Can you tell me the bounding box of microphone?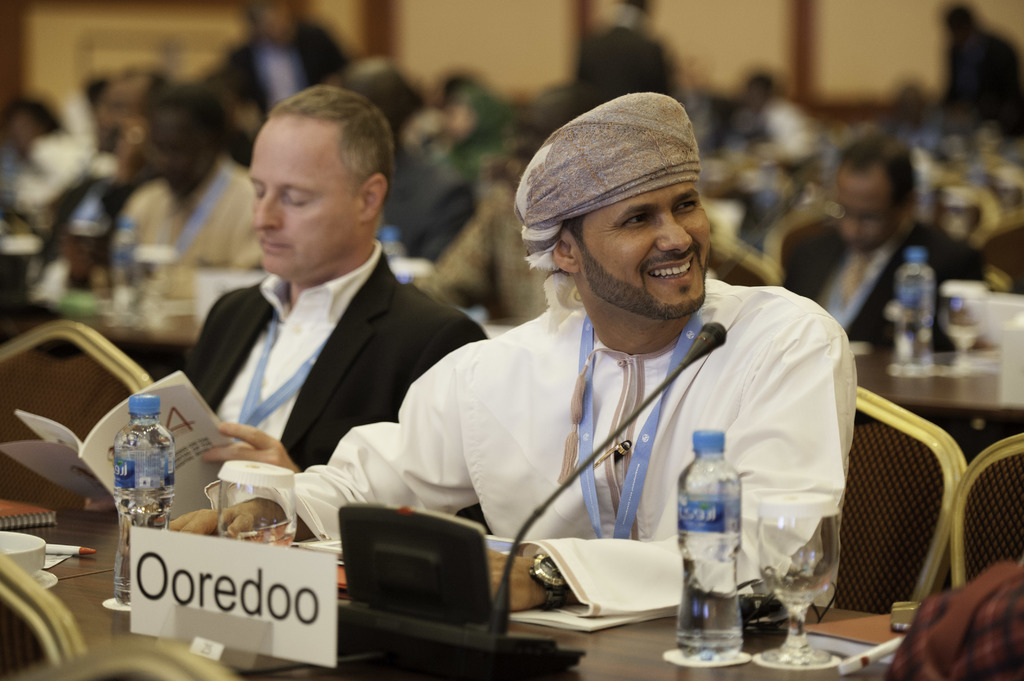
left=678, top=323, right=728, bottom=364.
